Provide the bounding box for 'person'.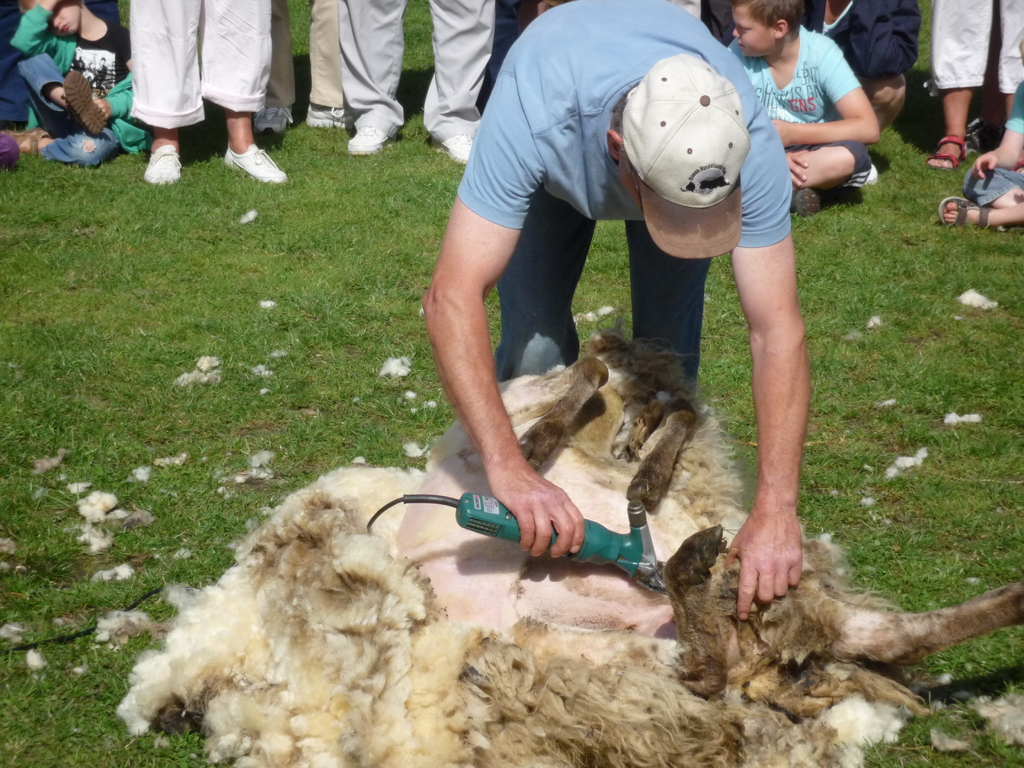
726,1,881,218.
